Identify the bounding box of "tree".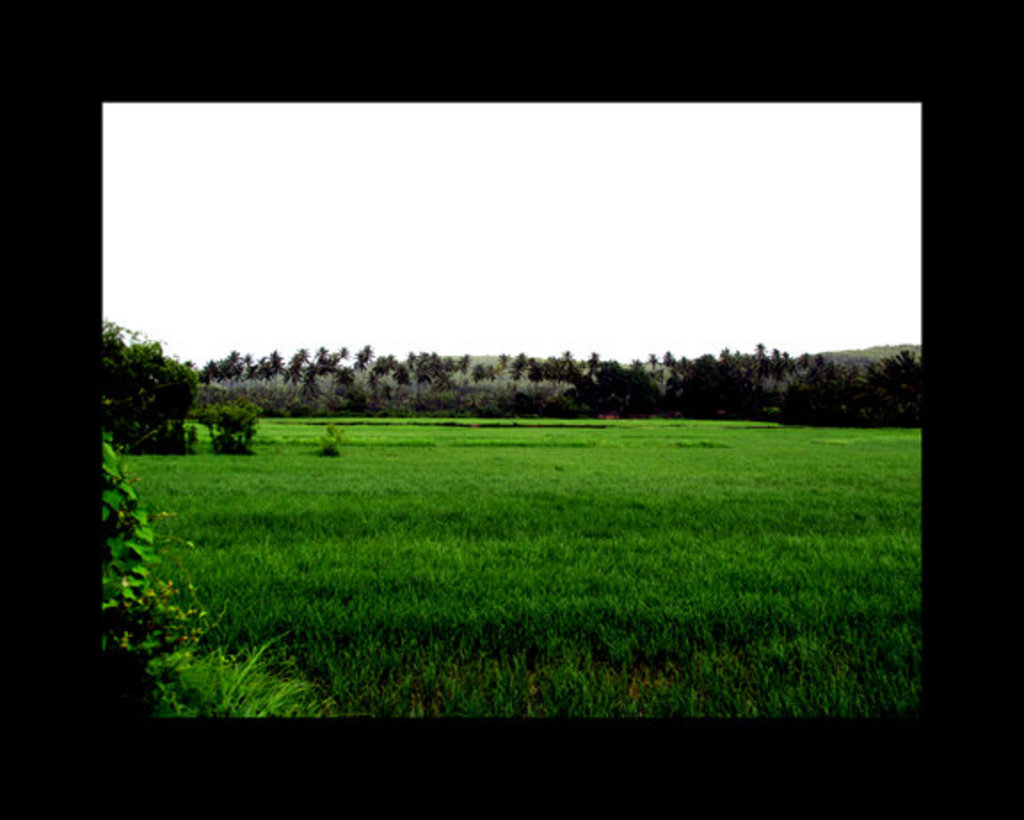
left=204, top=400, right=265, bottom=455.
